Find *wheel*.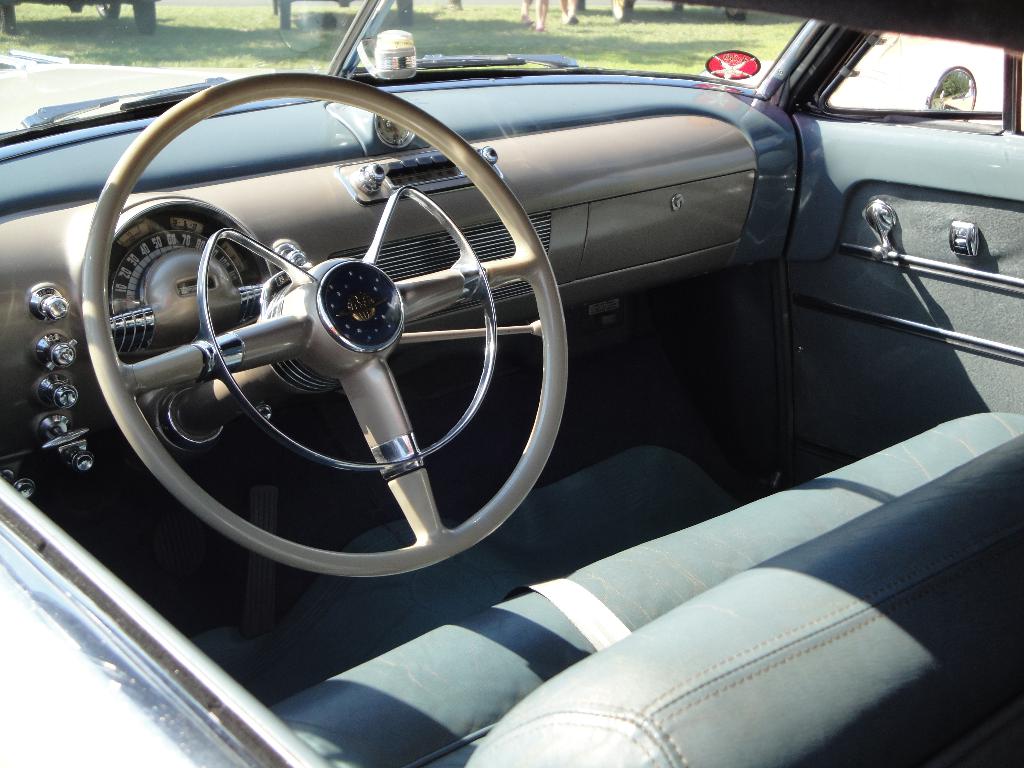
{"left": 95, "top": 4, "right": 122, "bottom": 21}.
